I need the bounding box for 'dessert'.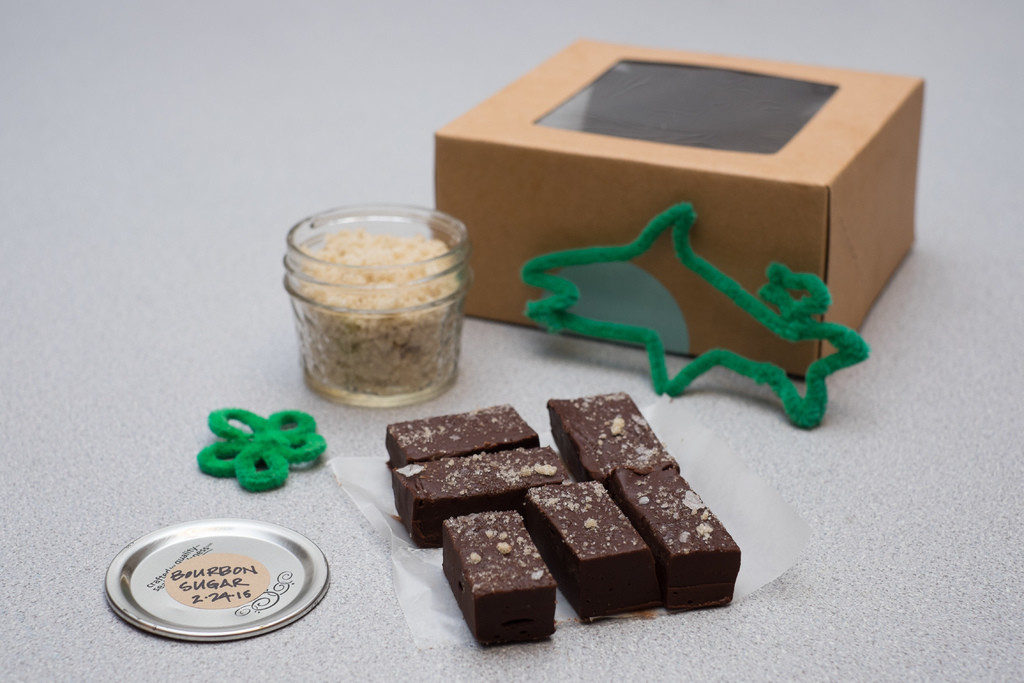
Here it is: (x1=384, y1=404, x2=540, y2=466).
